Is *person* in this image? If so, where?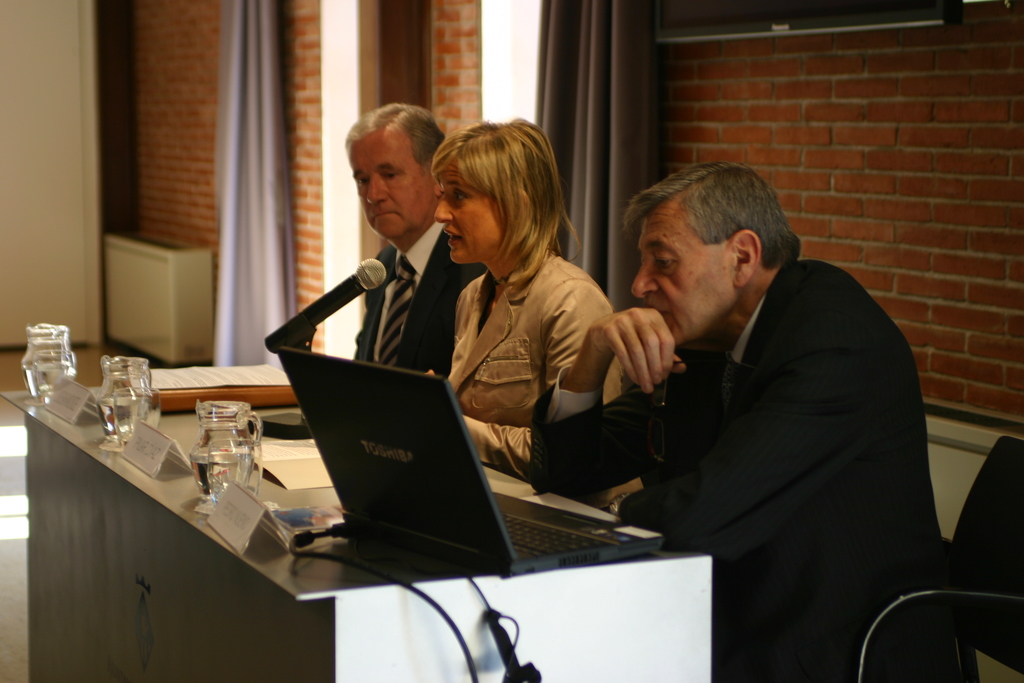
Yes, at select_region(308, 112, 464, 416).
